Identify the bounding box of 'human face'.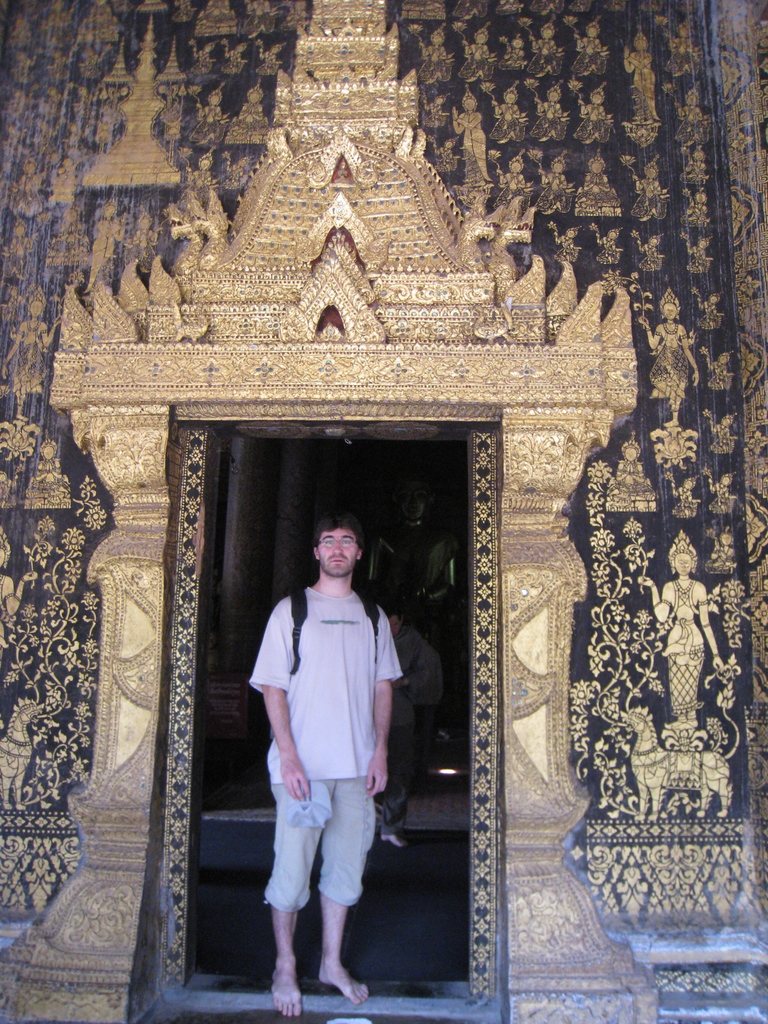
BBox(506, 90, 516, 104).
